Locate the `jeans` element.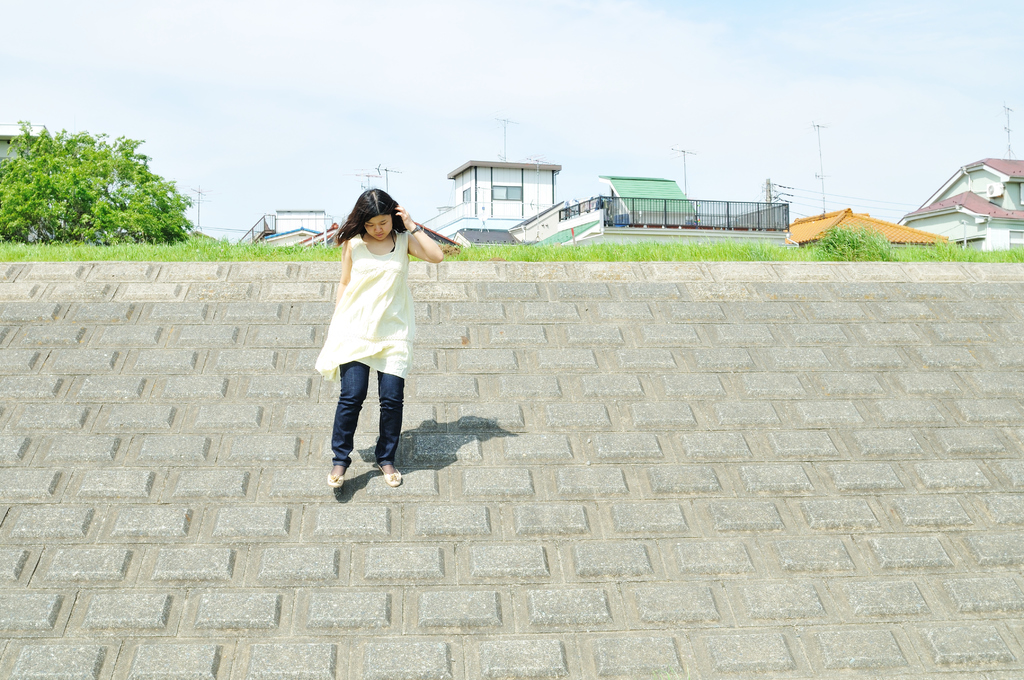
Element bbox: [324, 342, 418, 487].
